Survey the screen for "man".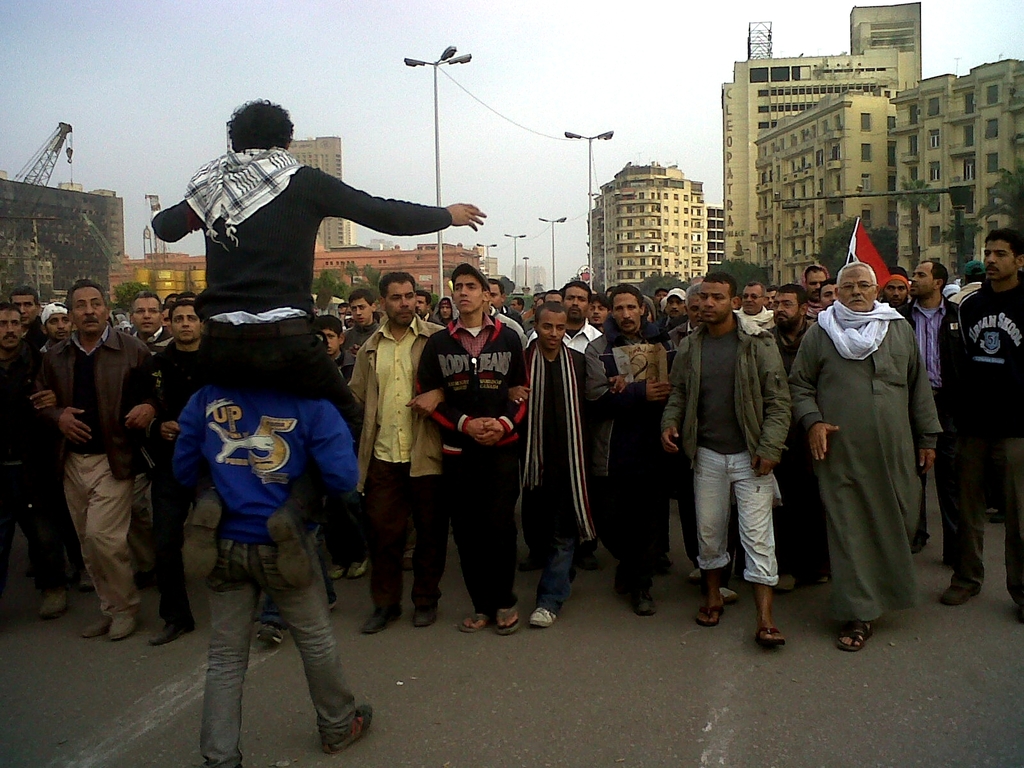
Survey found: [x1=488, y1=270, x2=518, y2=327].
